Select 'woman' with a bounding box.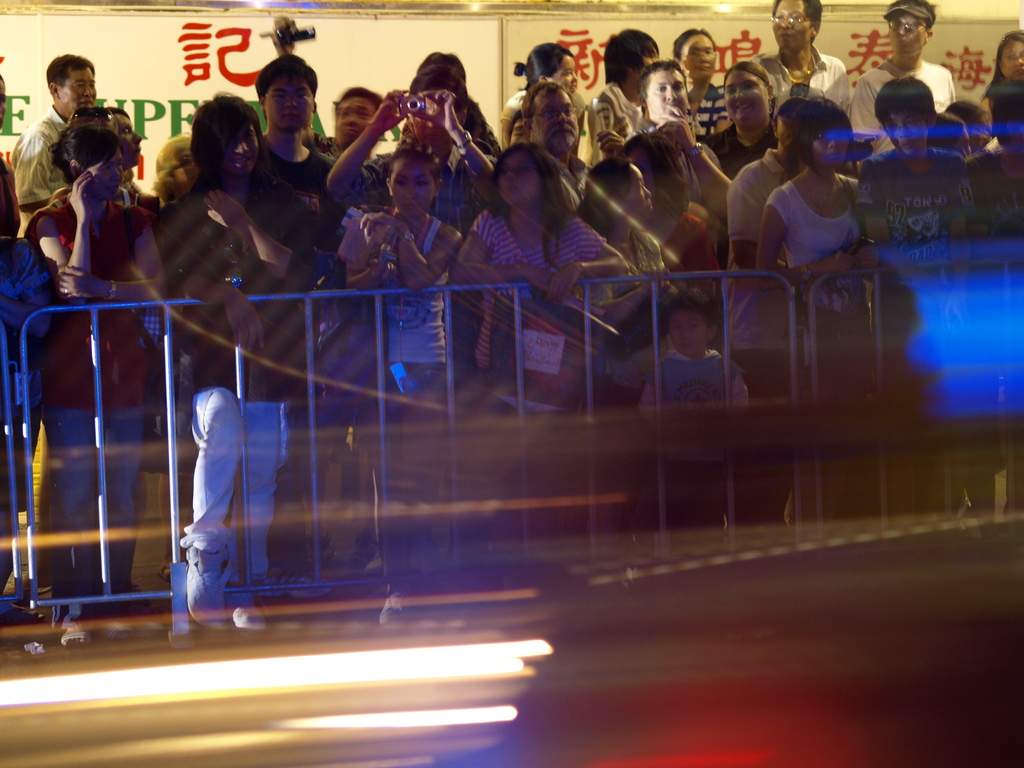
select_region(758, 0, 849, 109).
